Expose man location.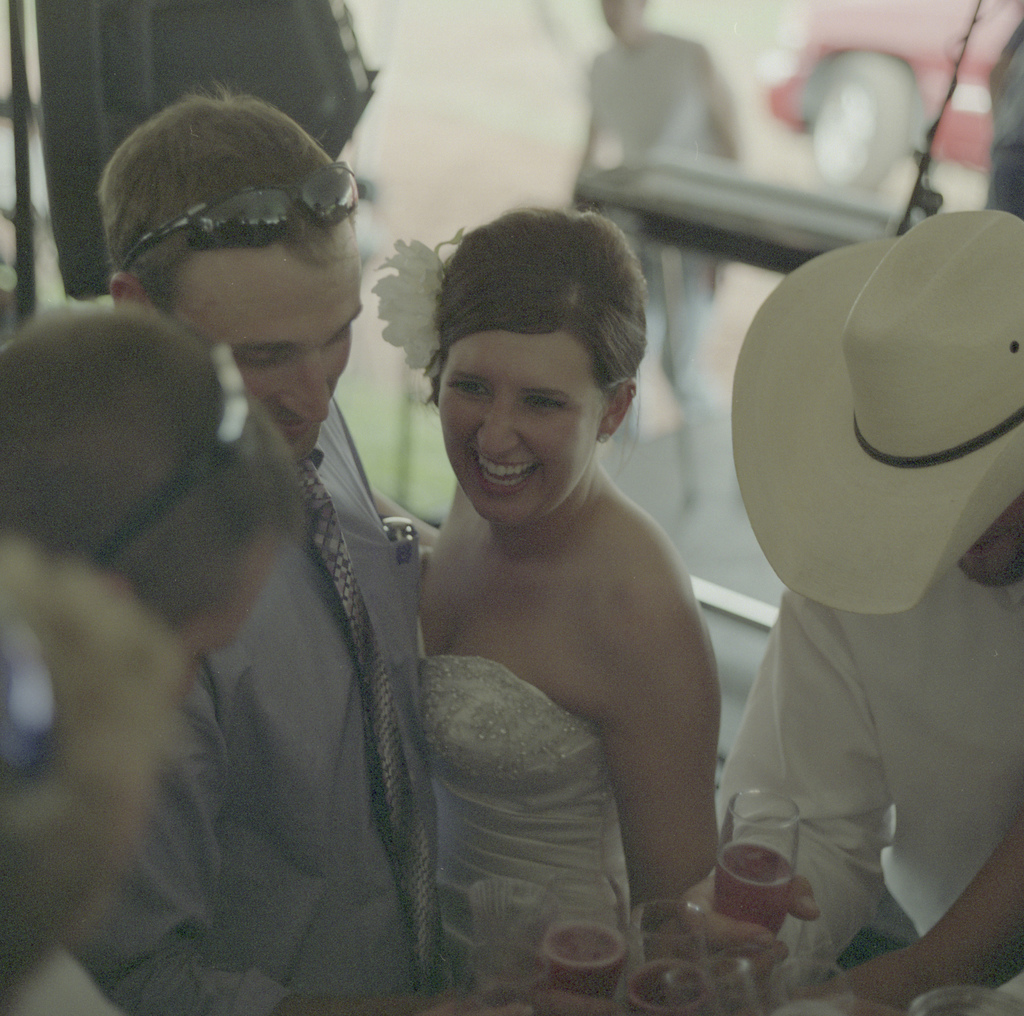
Exposed at 710 204 1023 1010.
